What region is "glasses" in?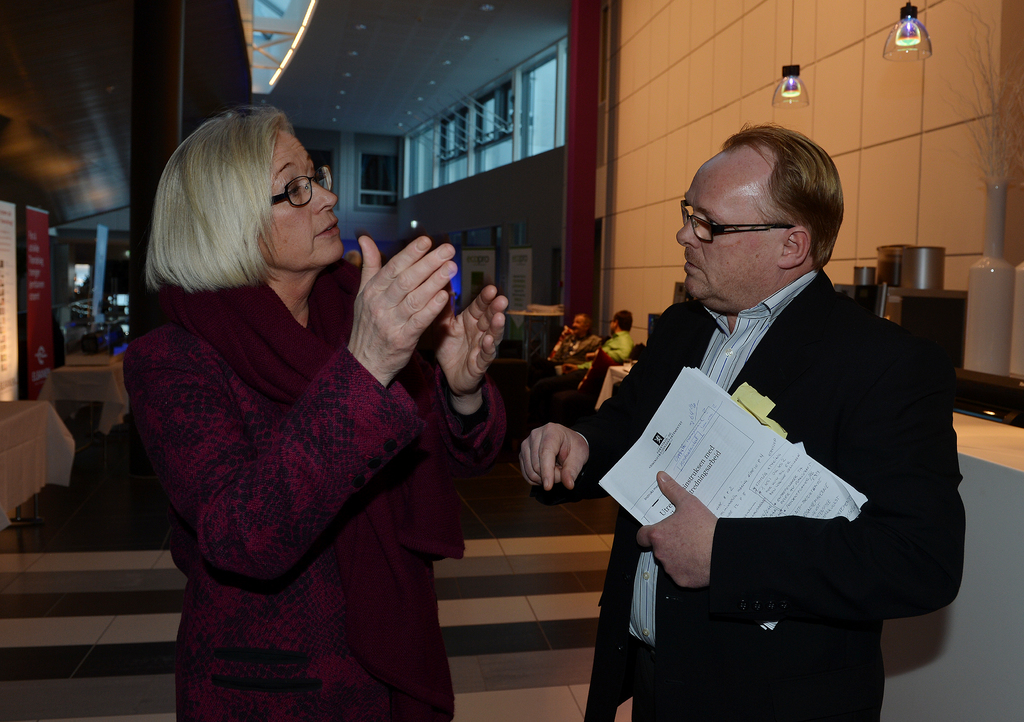
(678,197,796,248).
